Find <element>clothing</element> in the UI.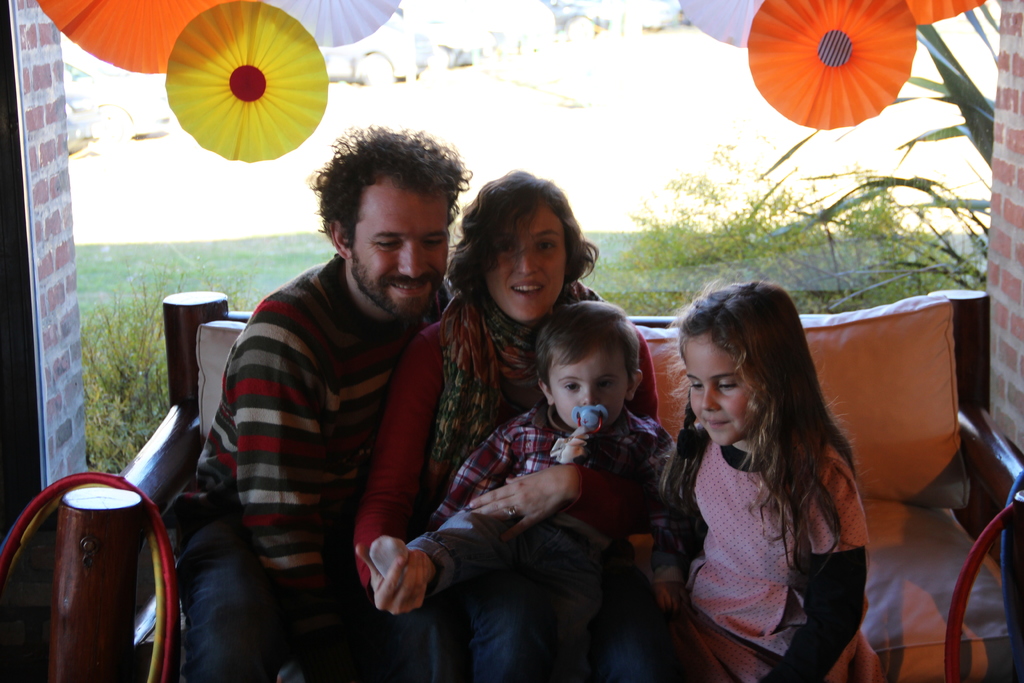
UI element at Rect(172, 250, 402, 682).
